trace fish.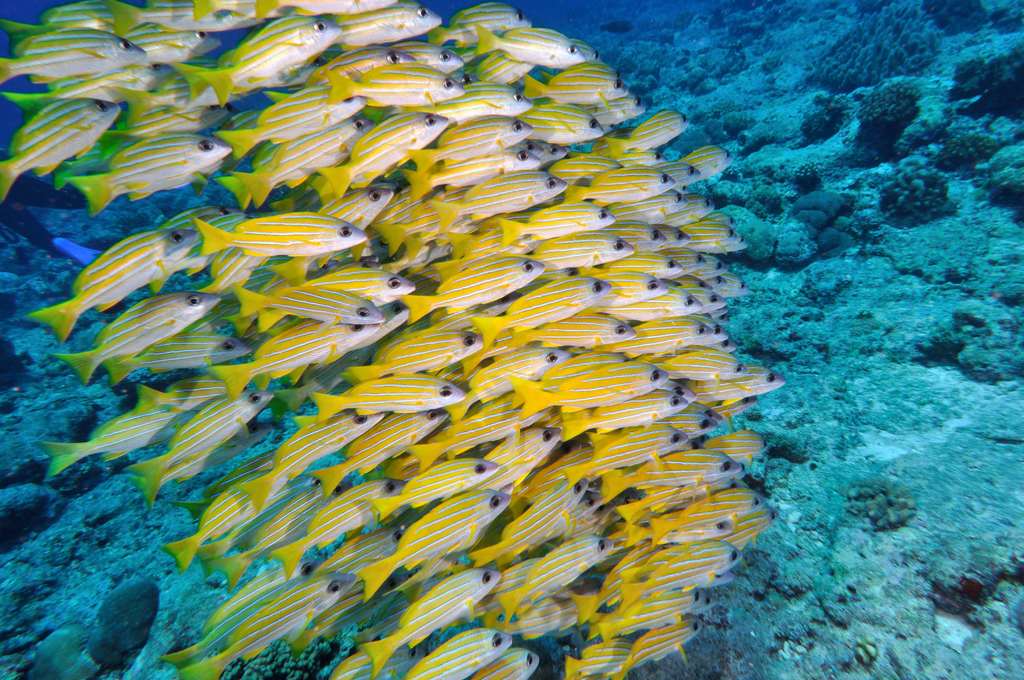
Traced to (left=192, top=0, right=301, bottom=22).
